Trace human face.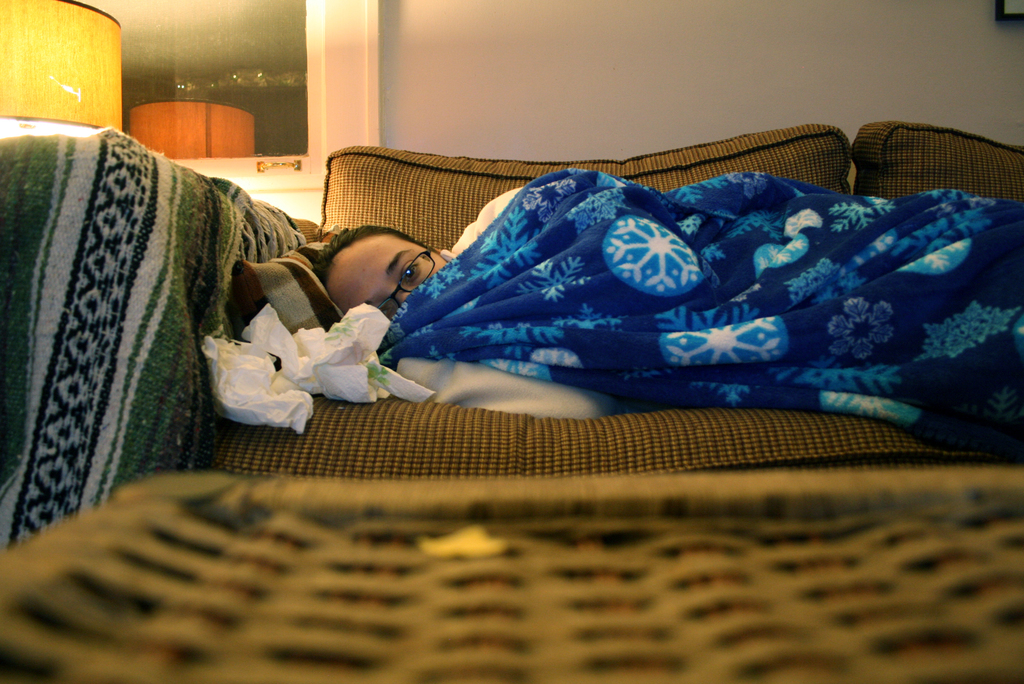
Traced to 319:236:450:318.
